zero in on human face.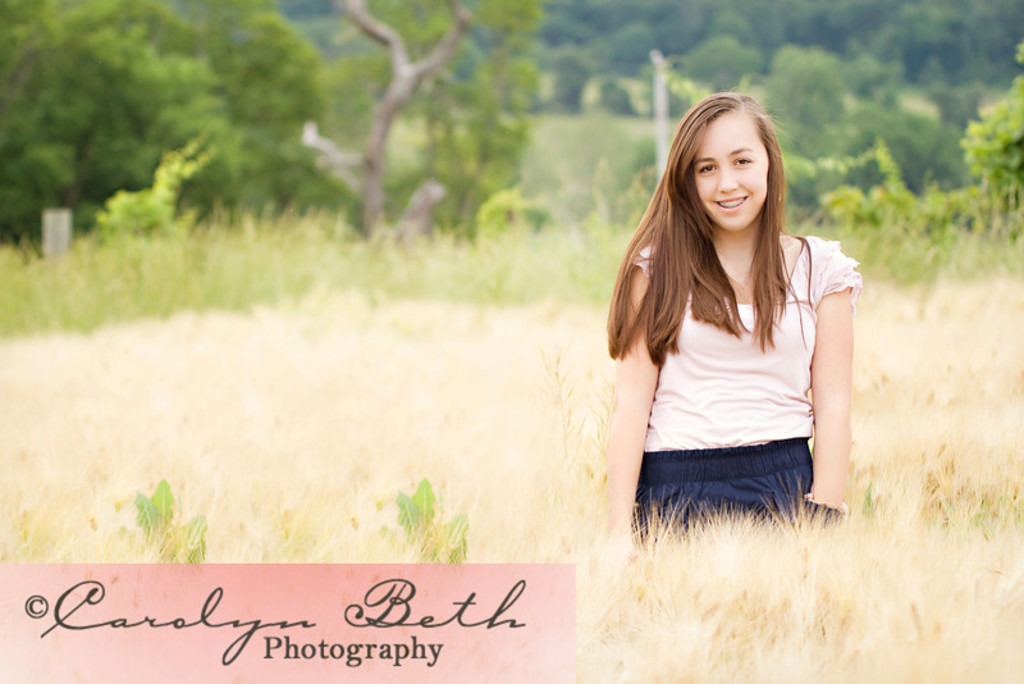
Zeroed in: [686, 115, 780, 241].
